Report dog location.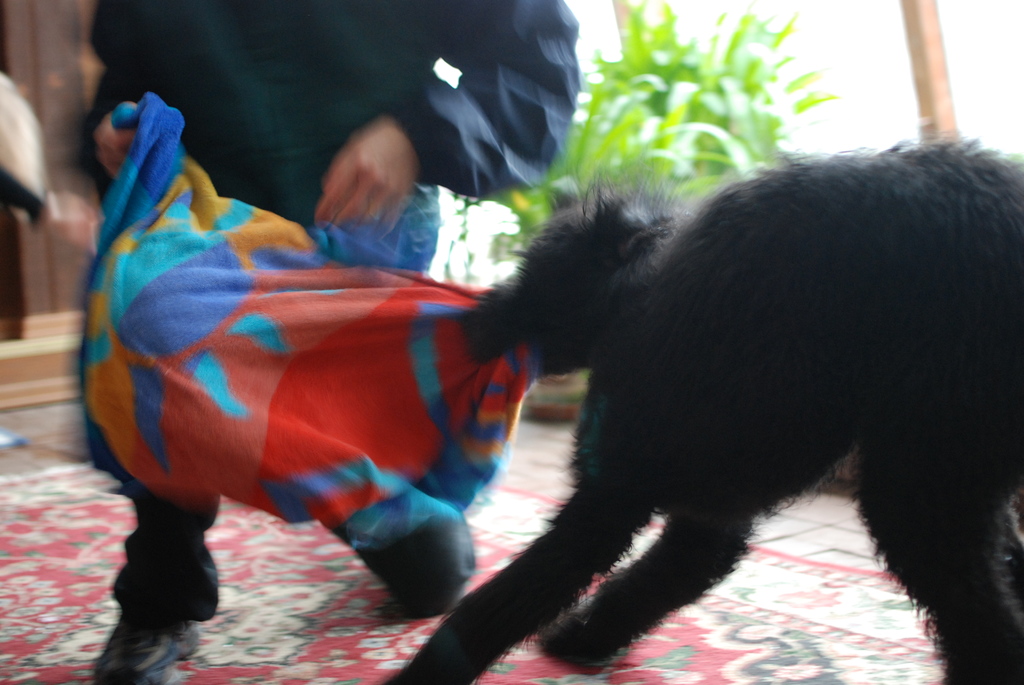
Report: rect(383, 136, 1023, 684).
